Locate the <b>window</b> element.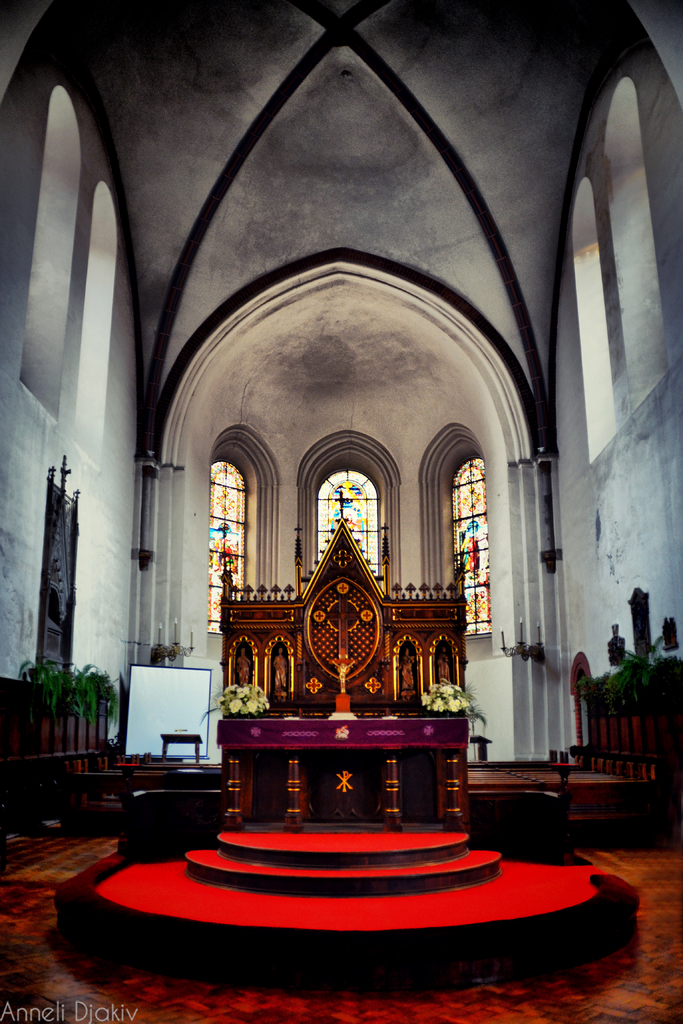
Element bbox: (x1=209, y1=462, x2=247, y2=630).
